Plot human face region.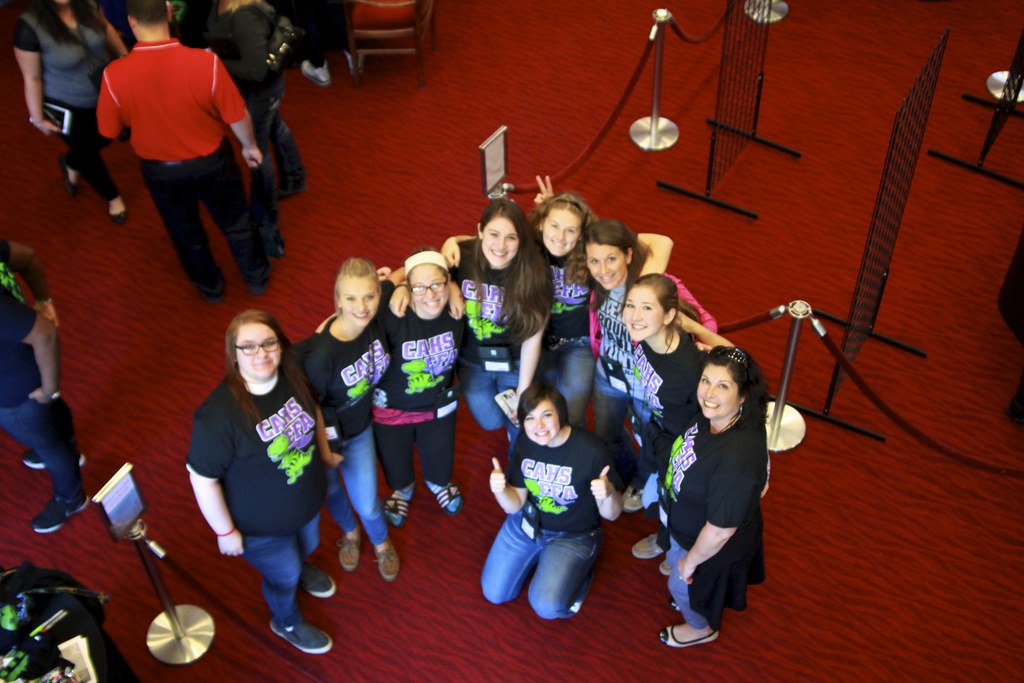
Plotted at Rect(543, 210, 580, 257).
